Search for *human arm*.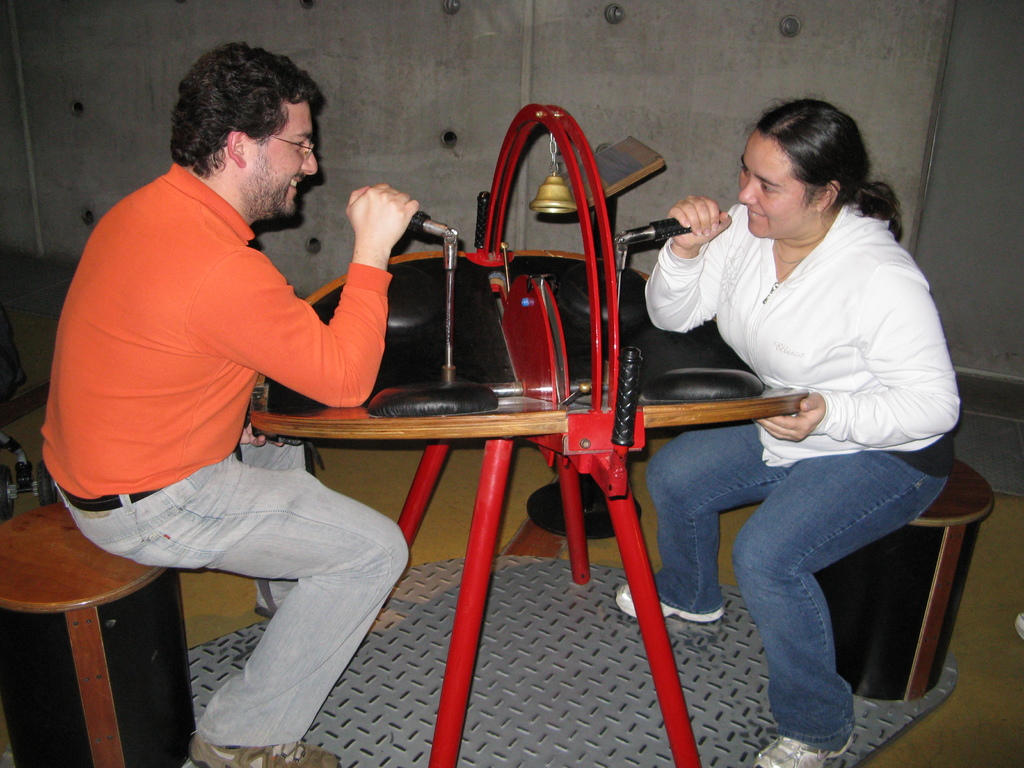
Found at 252,199,399,422.
